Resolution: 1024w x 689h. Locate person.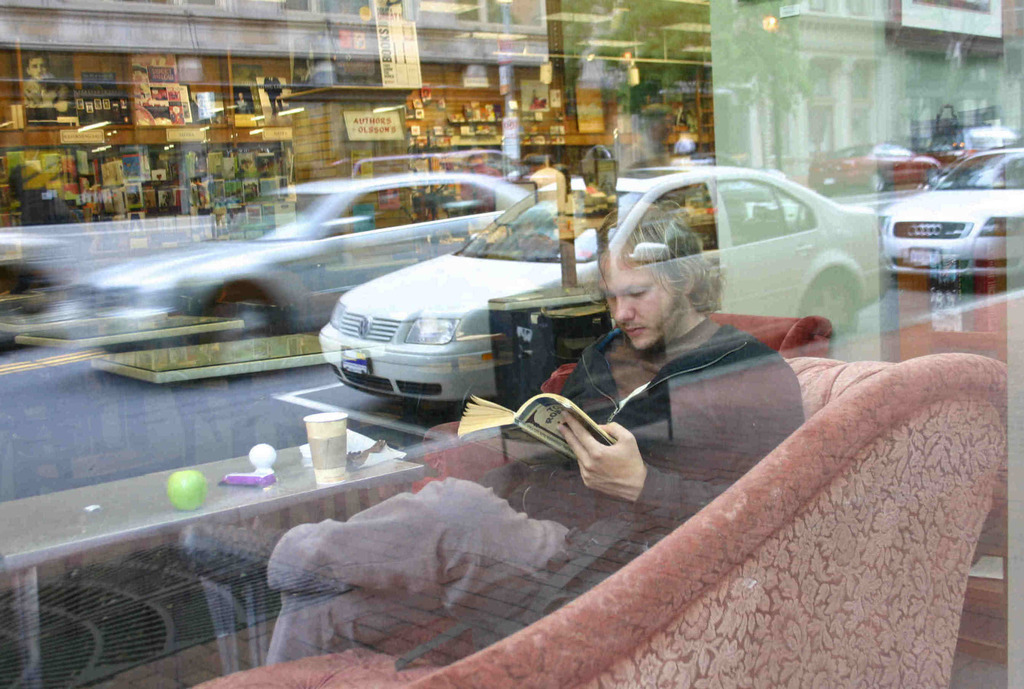
select_region(261, 206, 812, 688).
